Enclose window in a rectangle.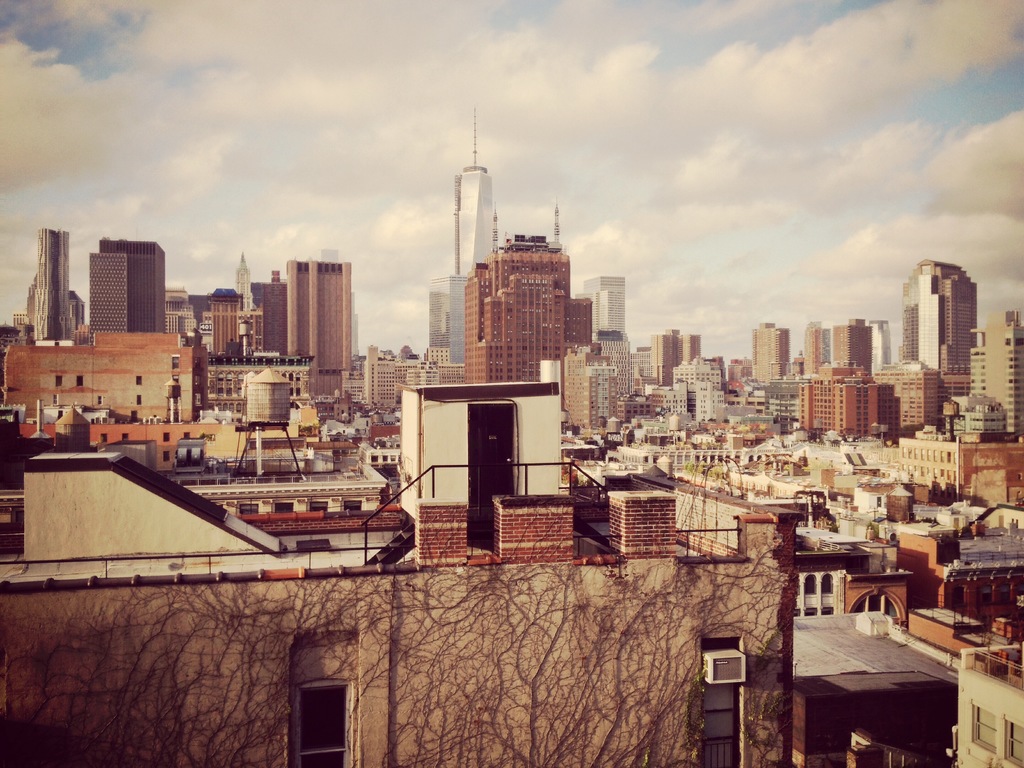
crop(194, 390, 202, 406).
